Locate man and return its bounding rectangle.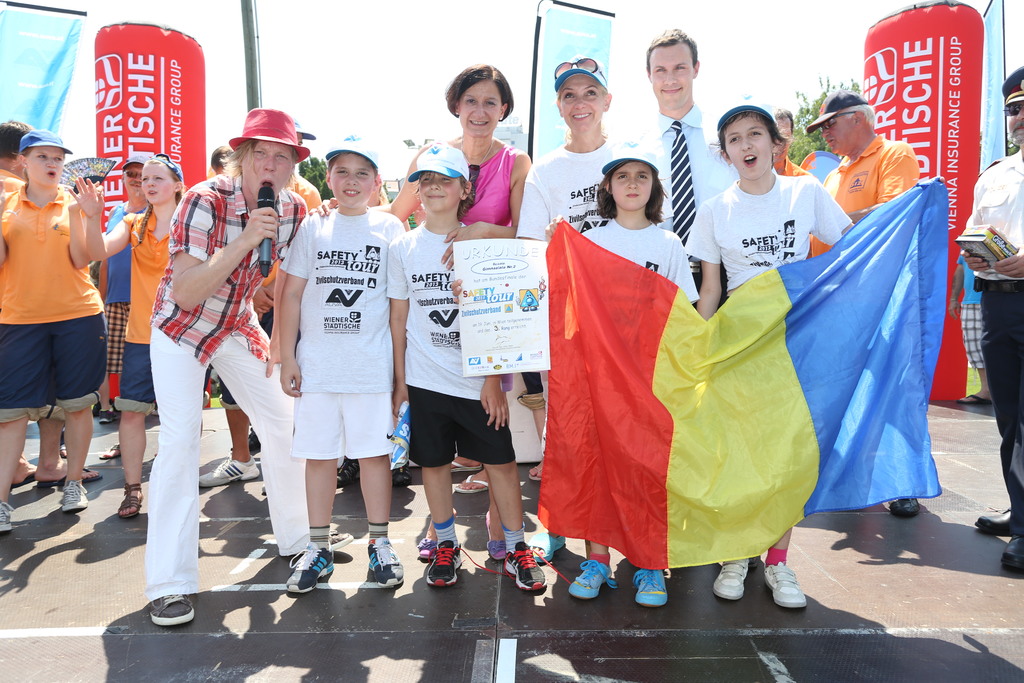
locate(628, 22, 740, 241).
